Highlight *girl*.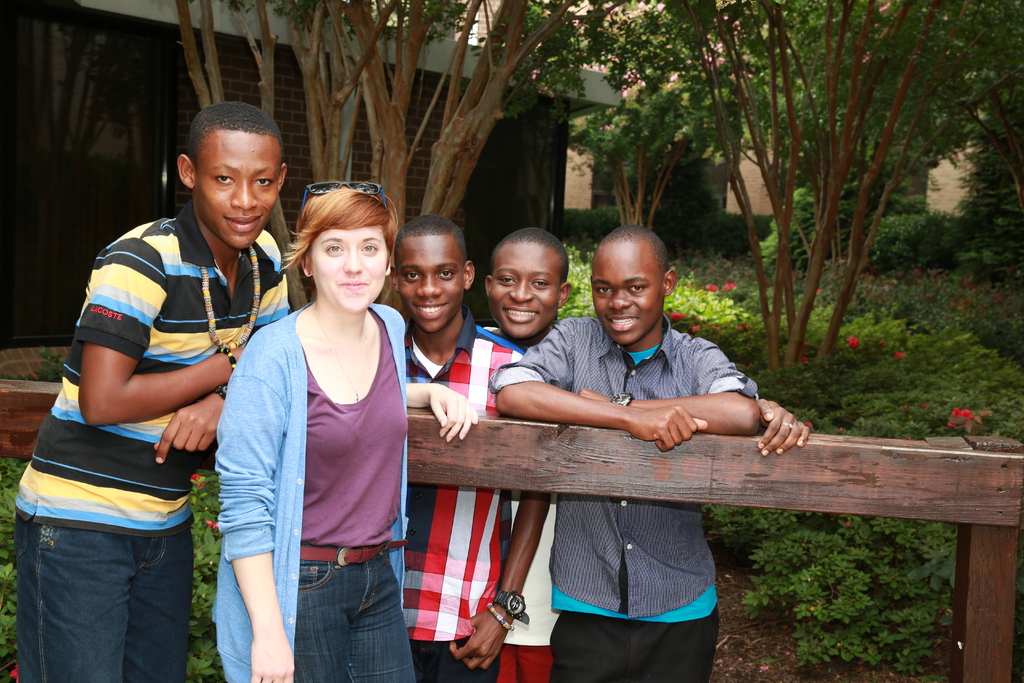
Highlighted region: Rect(214, 180, 479, 682).
